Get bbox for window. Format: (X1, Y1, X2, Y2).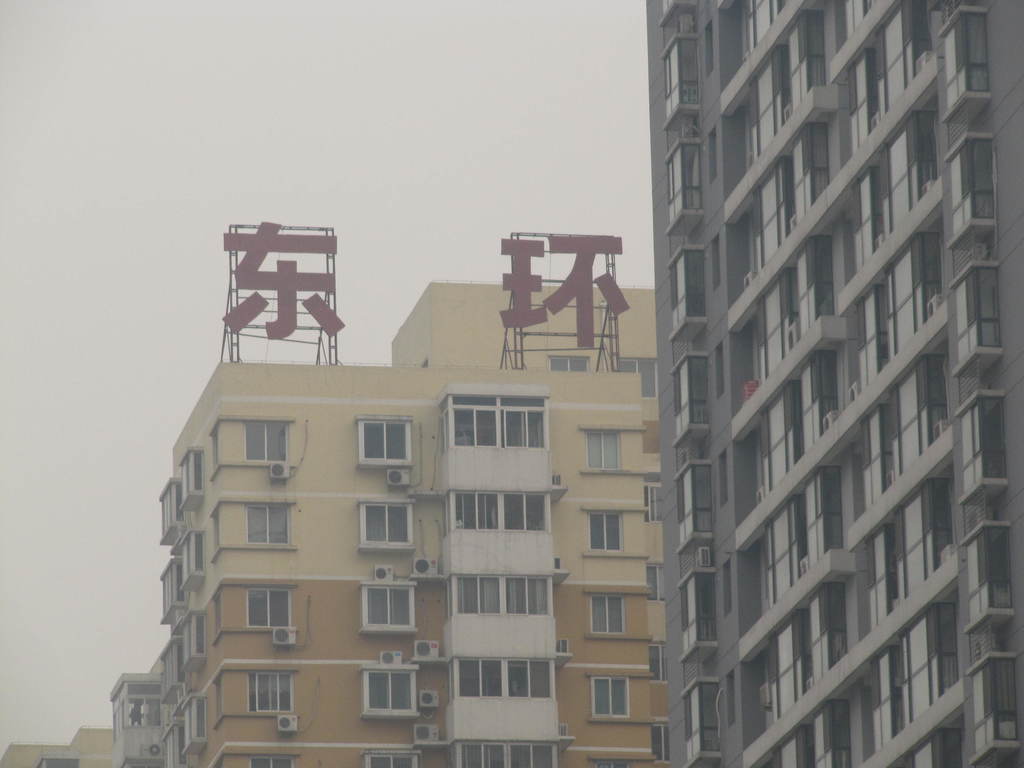
(181, 529, 202, 593).
